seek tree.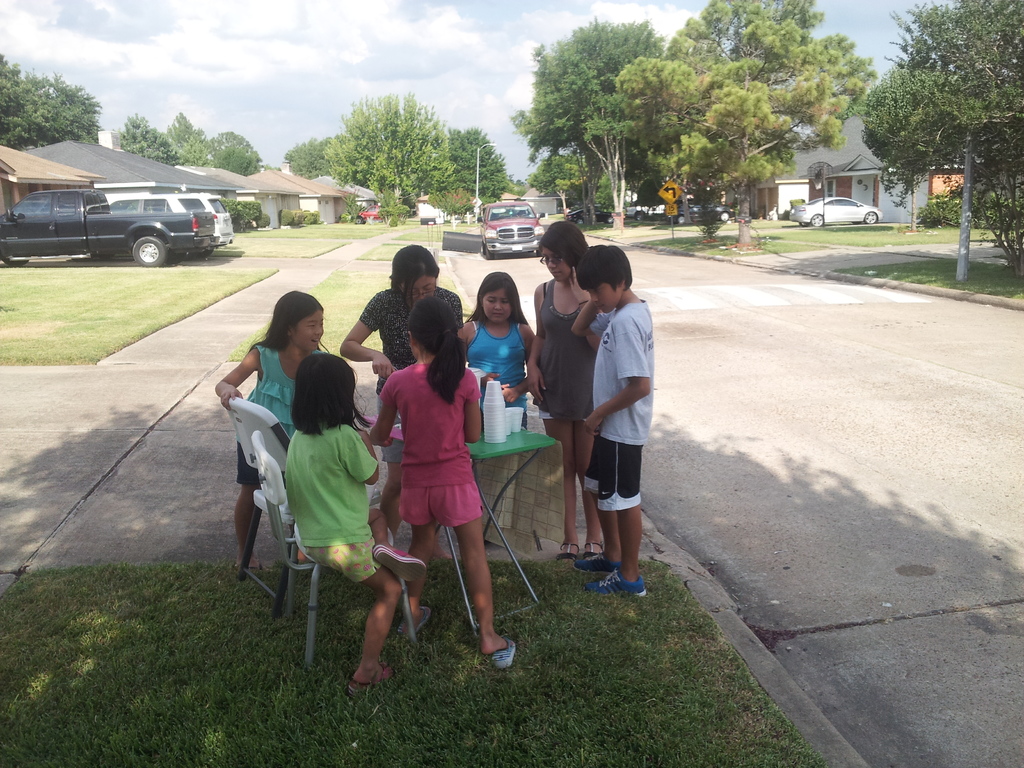
[x1=451, y1=127, x2=517, y2=205].
